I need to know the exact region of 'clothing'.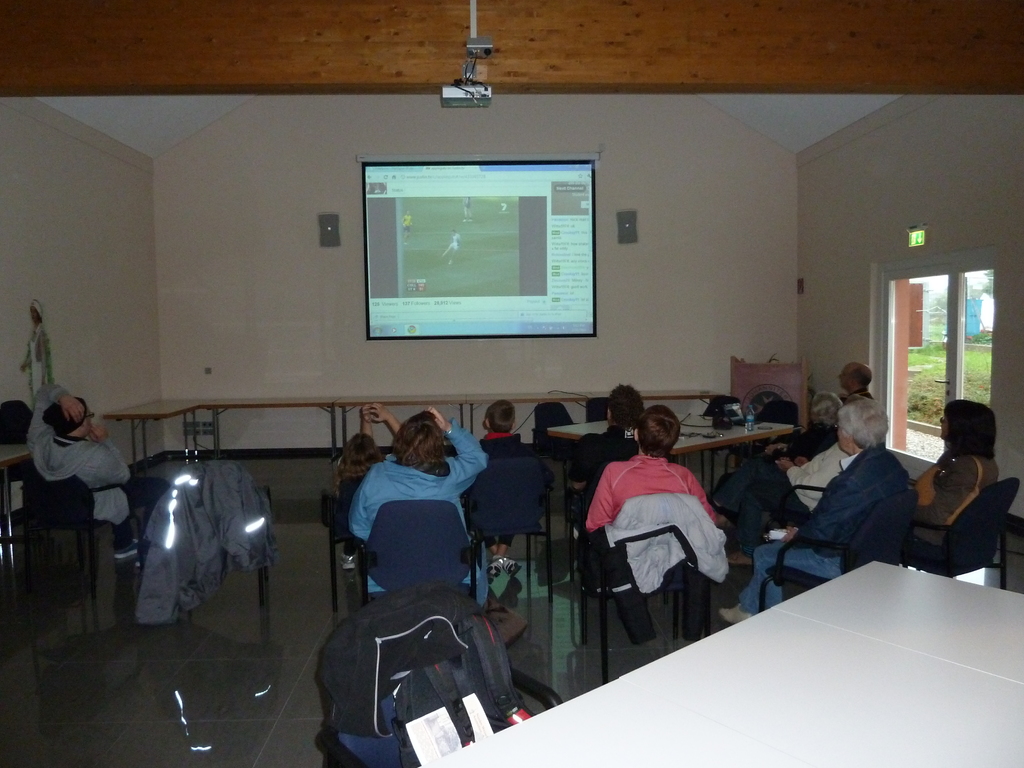
Region: <region>593, 491, 732, 595</region>.
